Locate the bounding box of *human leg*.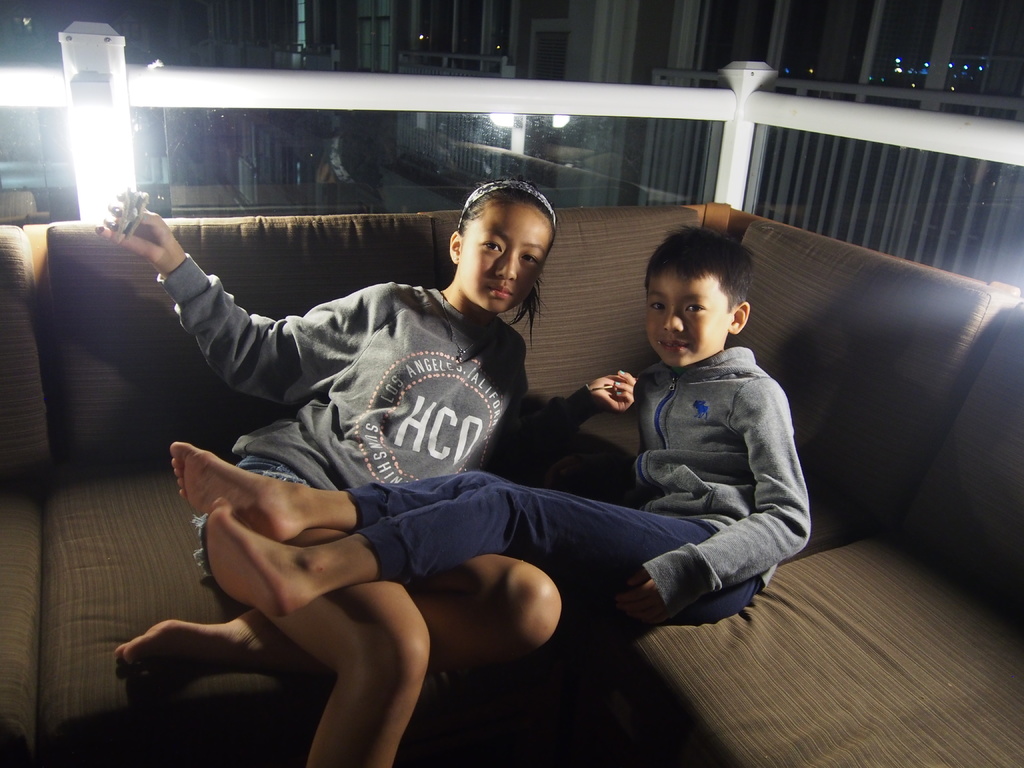
Bounding box: l=103, t=468, r=562, b=767.
